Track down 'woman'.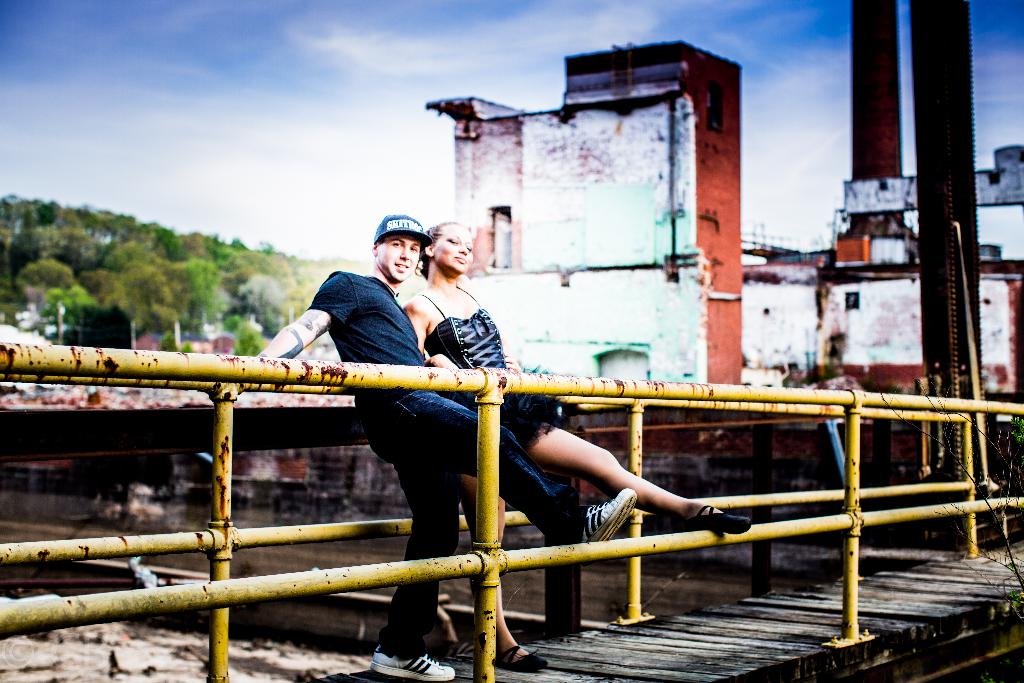
Tracked to box=[400, 221, 749, 670].
